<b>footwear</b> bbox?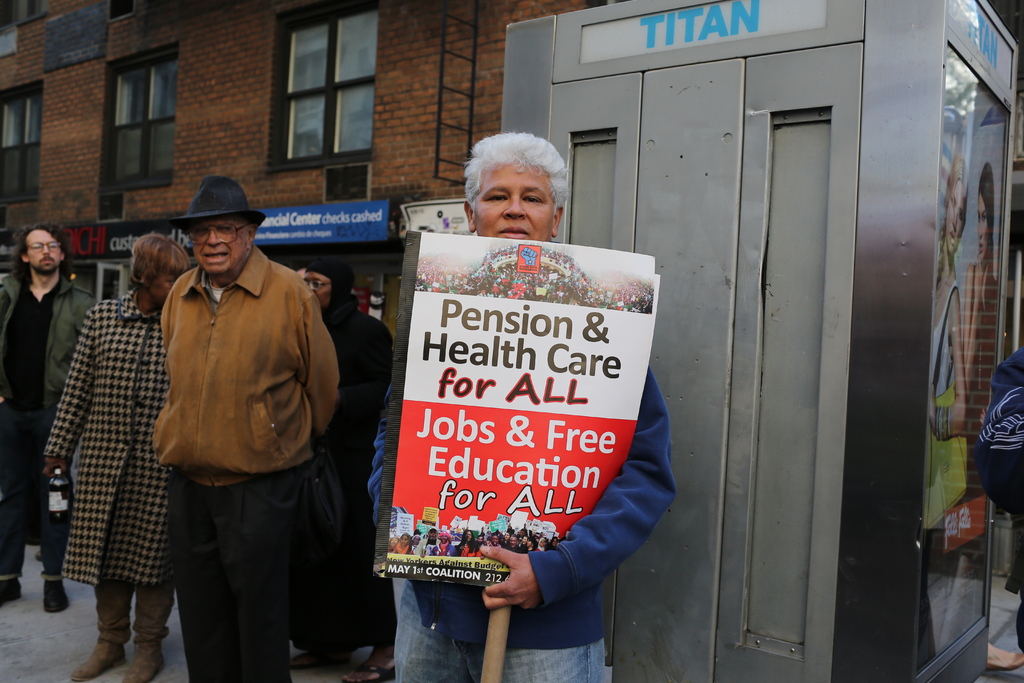
detection(34, 547, 45, 566)
